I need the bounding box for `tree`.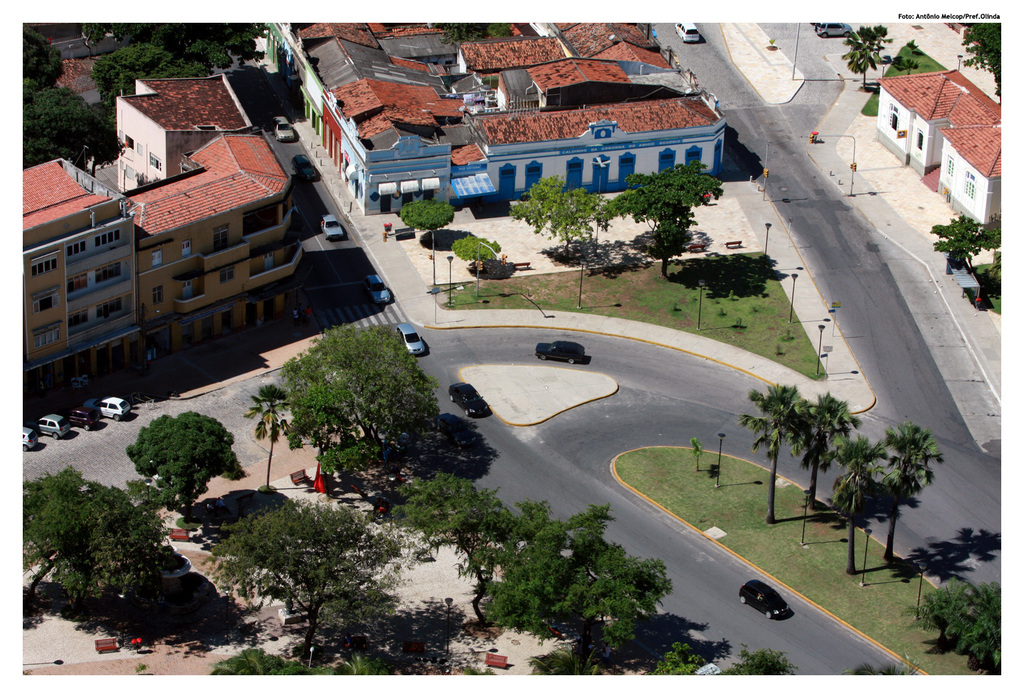
Here it is: [left=837, top=442, right=886, bottom=571].
